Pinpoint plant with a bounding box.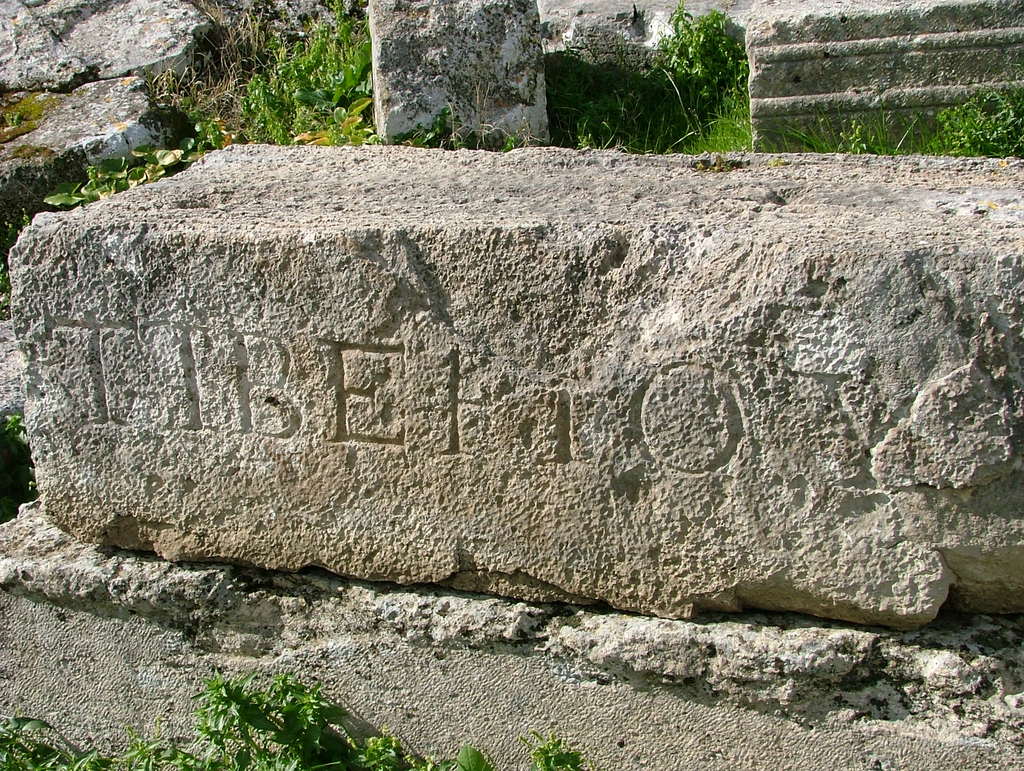
(523,729,584,770).
